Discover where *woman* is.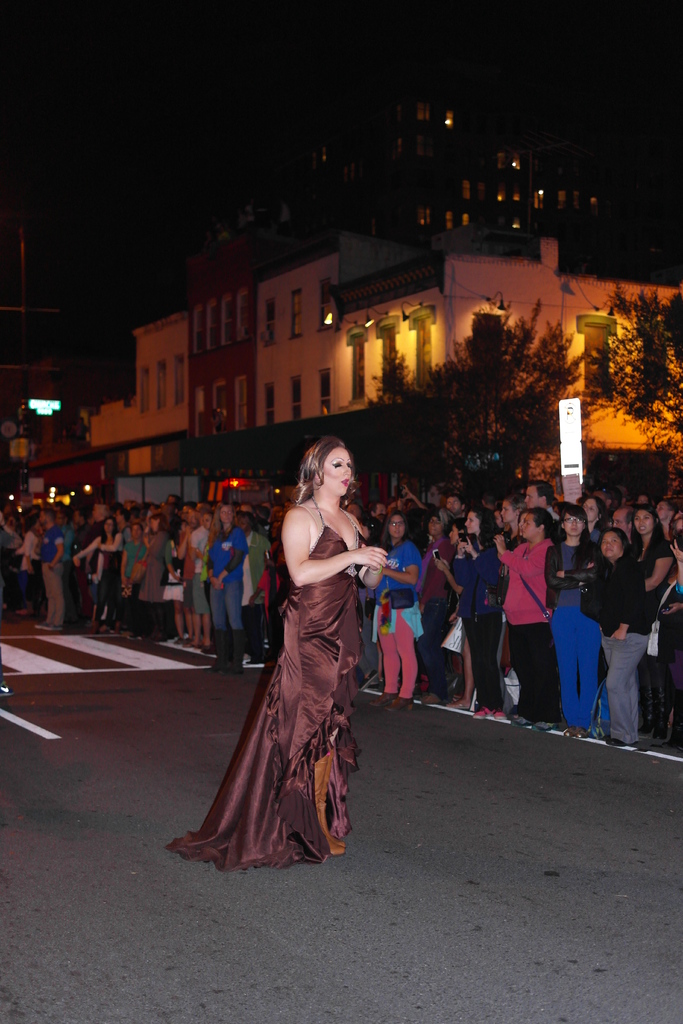
Discovered at (left=494, top=508, right=569, bottom=726).
